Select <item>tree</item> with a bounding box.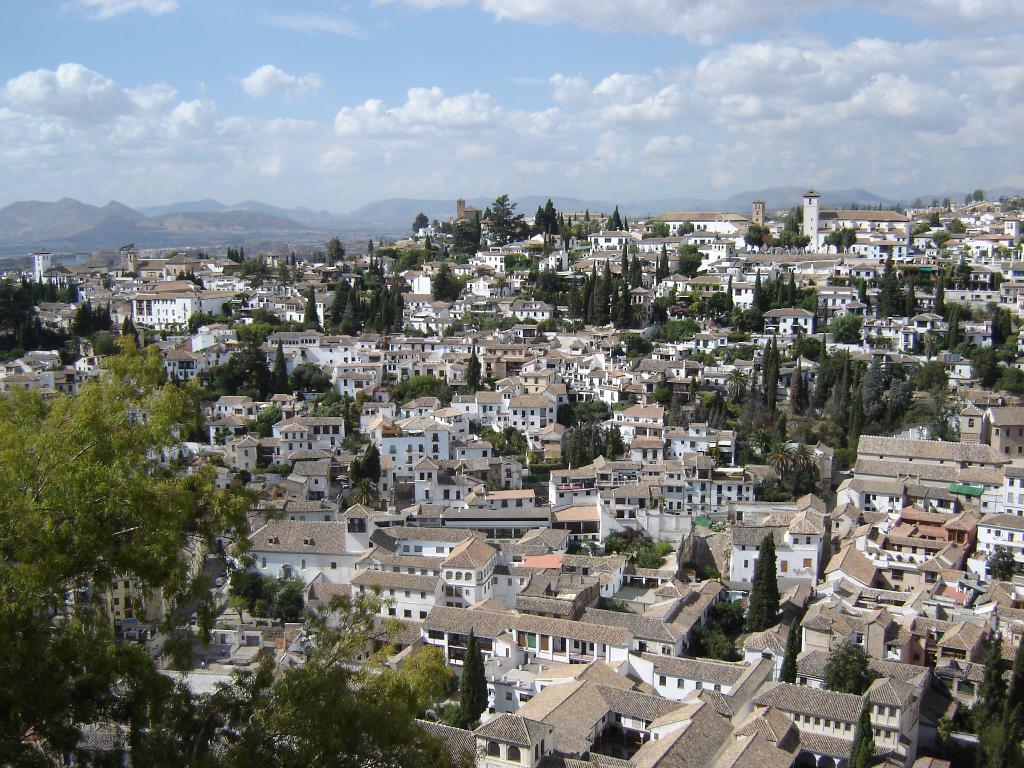
<region>744, 217, 765, 252</region>.
